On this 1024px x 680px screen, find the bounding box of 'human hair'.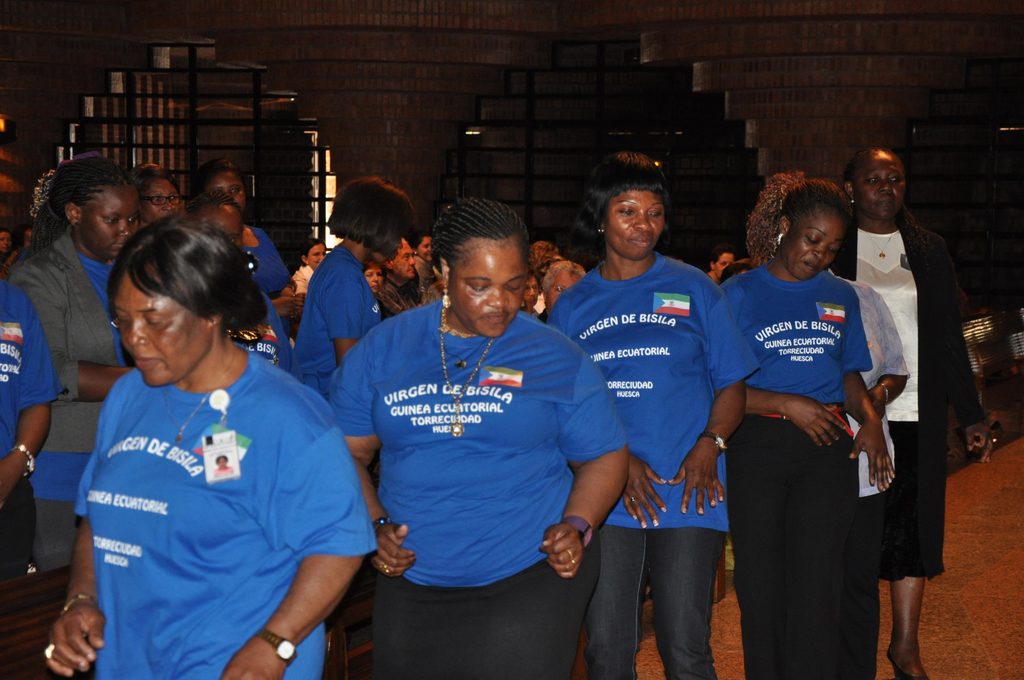
Bounding box: left=542, top=258, right=588, bottom=300.
